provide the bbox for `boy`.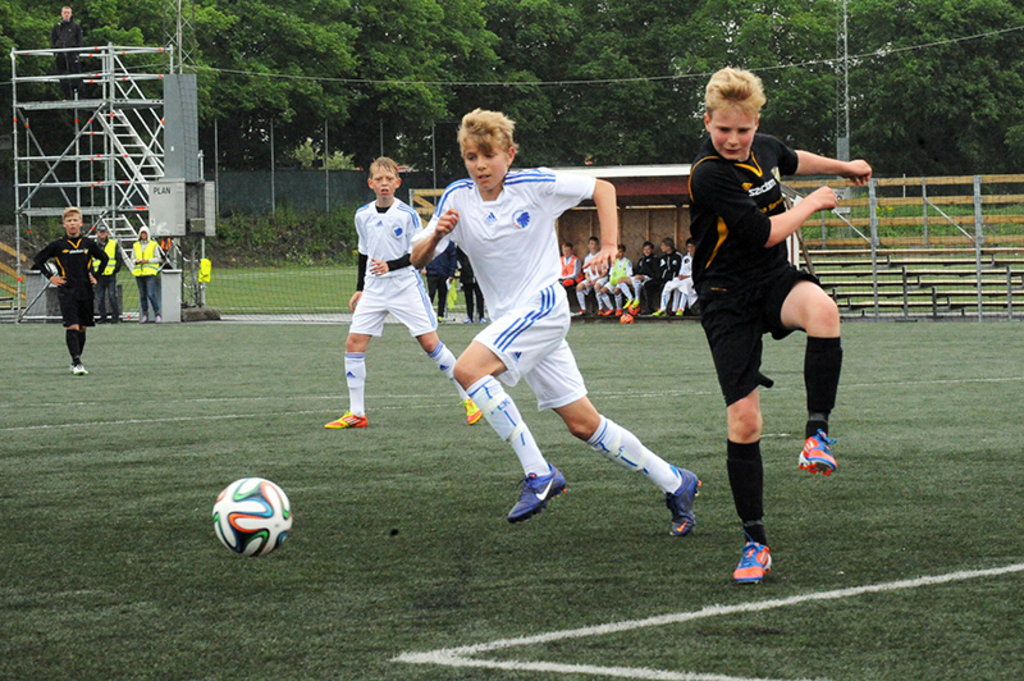
BBox(672, 236, 699, 311).
